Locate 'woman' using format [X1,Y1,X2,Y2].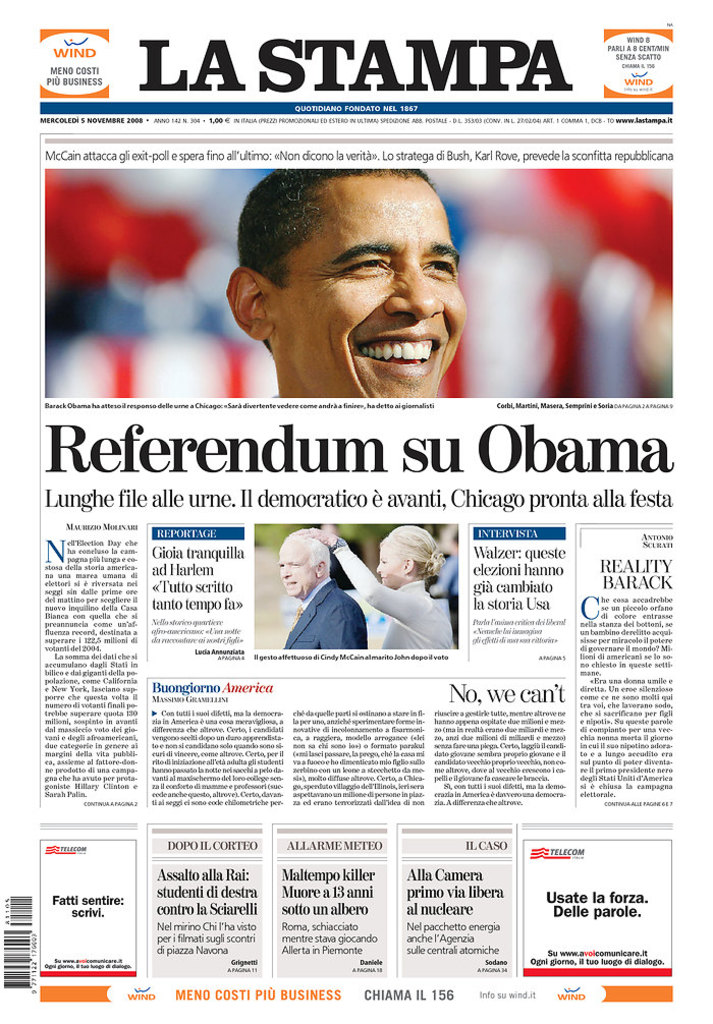
[287,512,440,658].
